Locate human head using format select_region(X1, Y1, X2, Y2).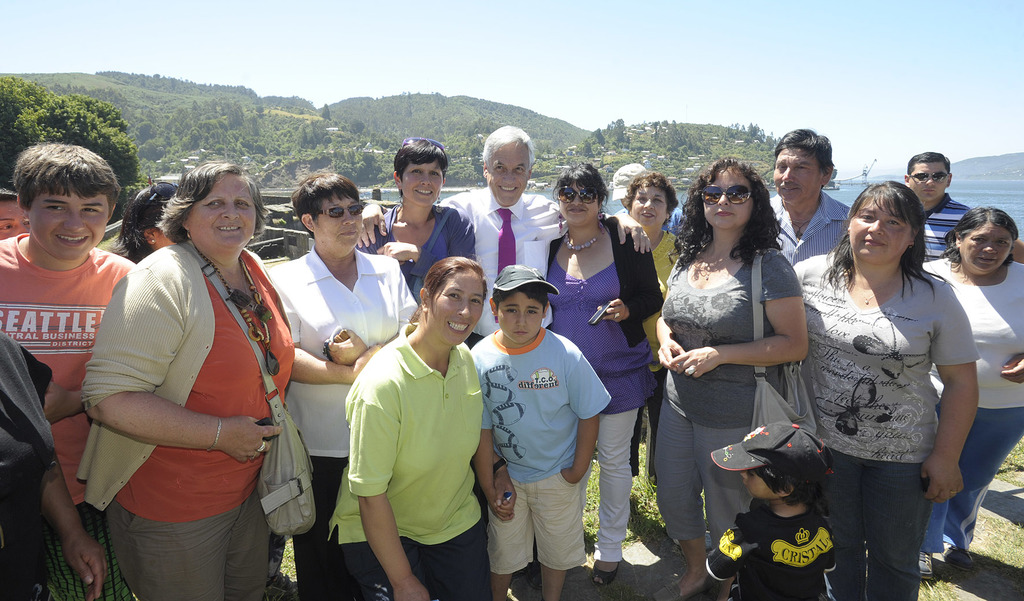
select_region(424, 253, 489, 342).
